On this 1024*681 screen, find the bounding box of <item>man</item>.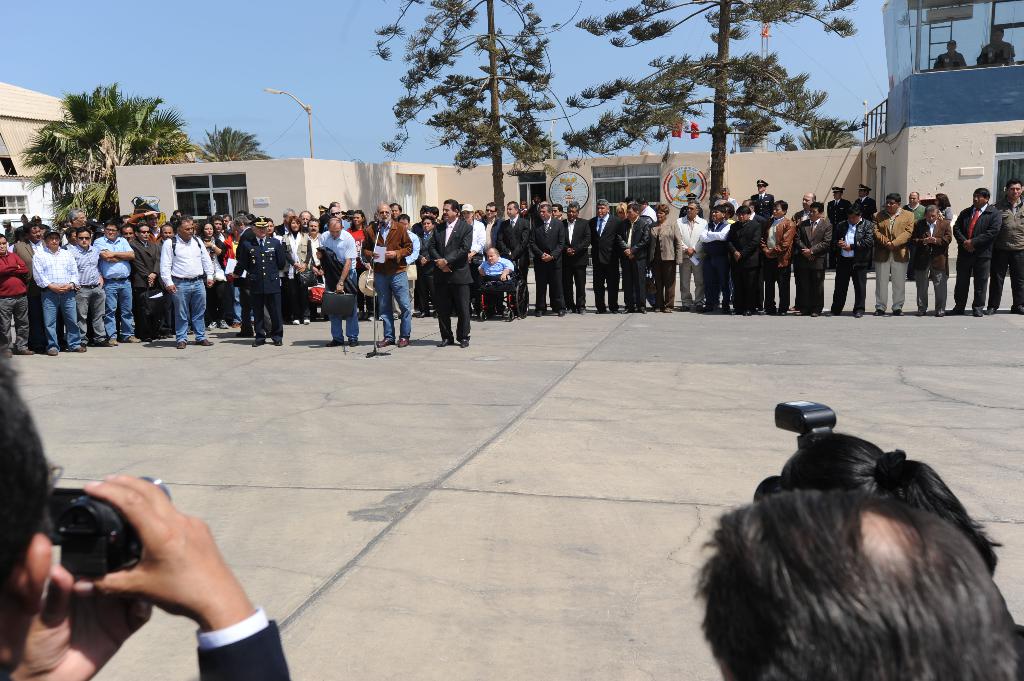
Bounding box: BBox(297, 209, 312, 230).
